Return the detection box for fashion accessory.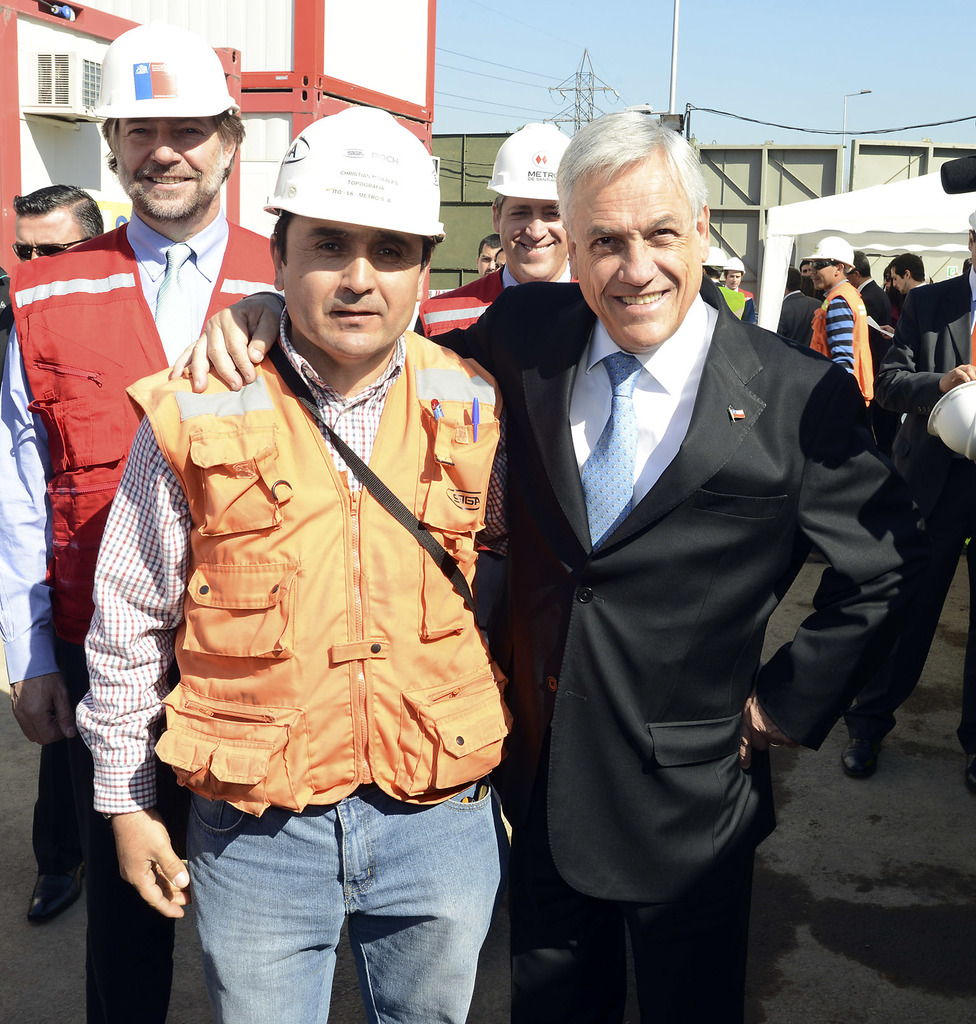
left=810, top=260, right=838, bottom=269.
